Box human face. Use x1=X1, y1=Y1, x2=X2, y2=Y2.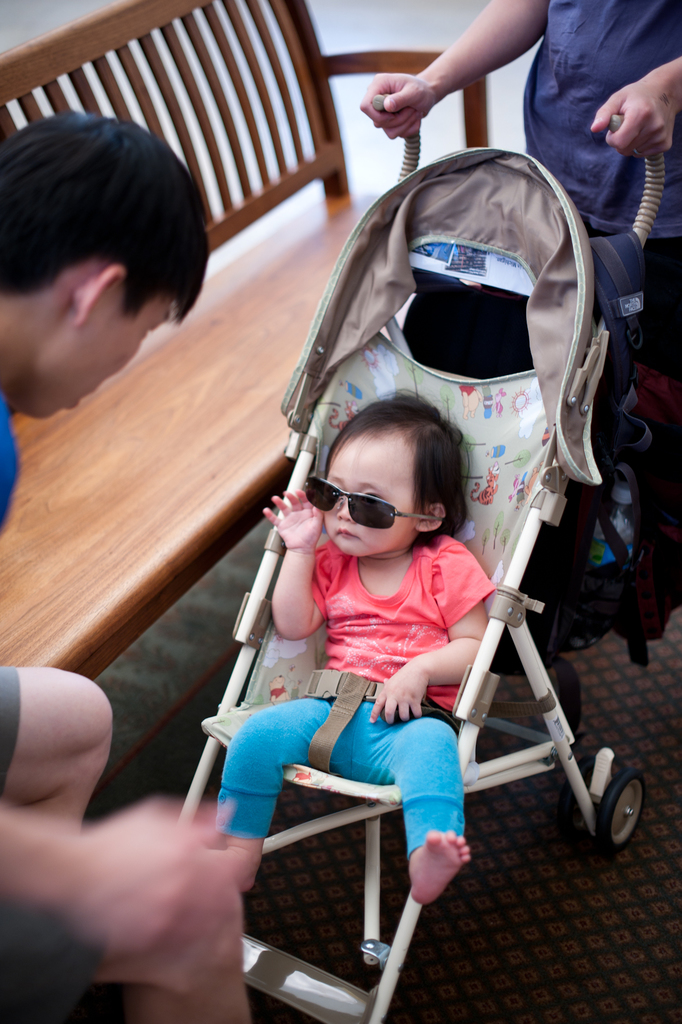
x1=40, y1=301, x2=181, y2=420.
